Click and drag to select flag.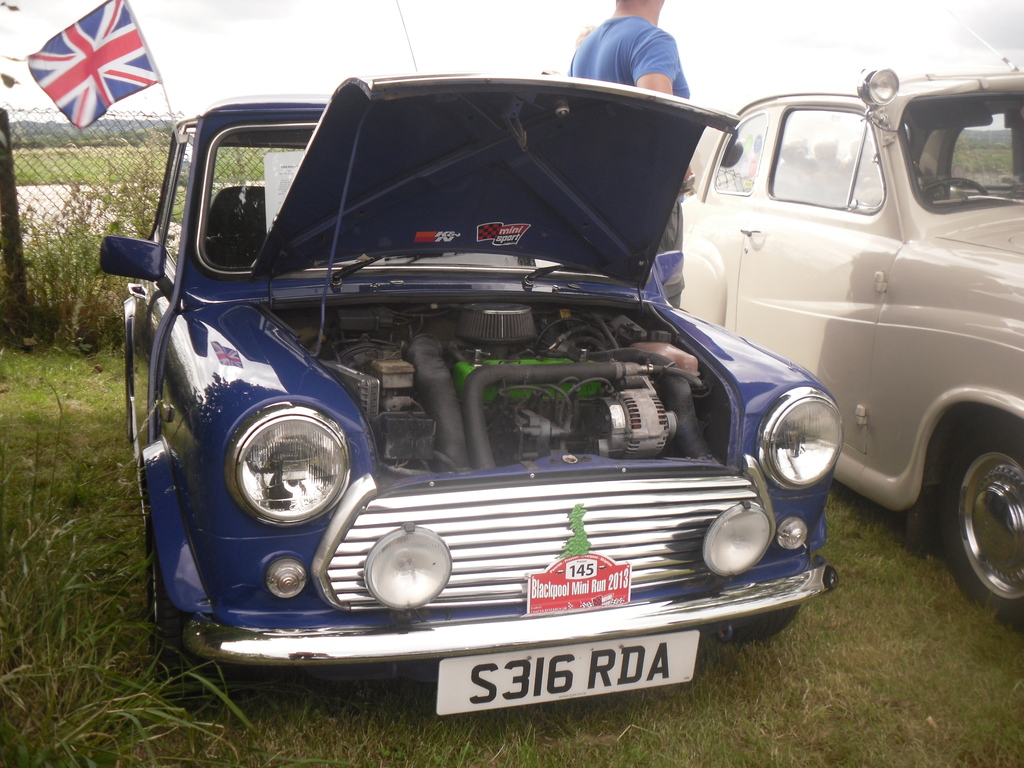
Selection: region(13, 0, 153, 136).
